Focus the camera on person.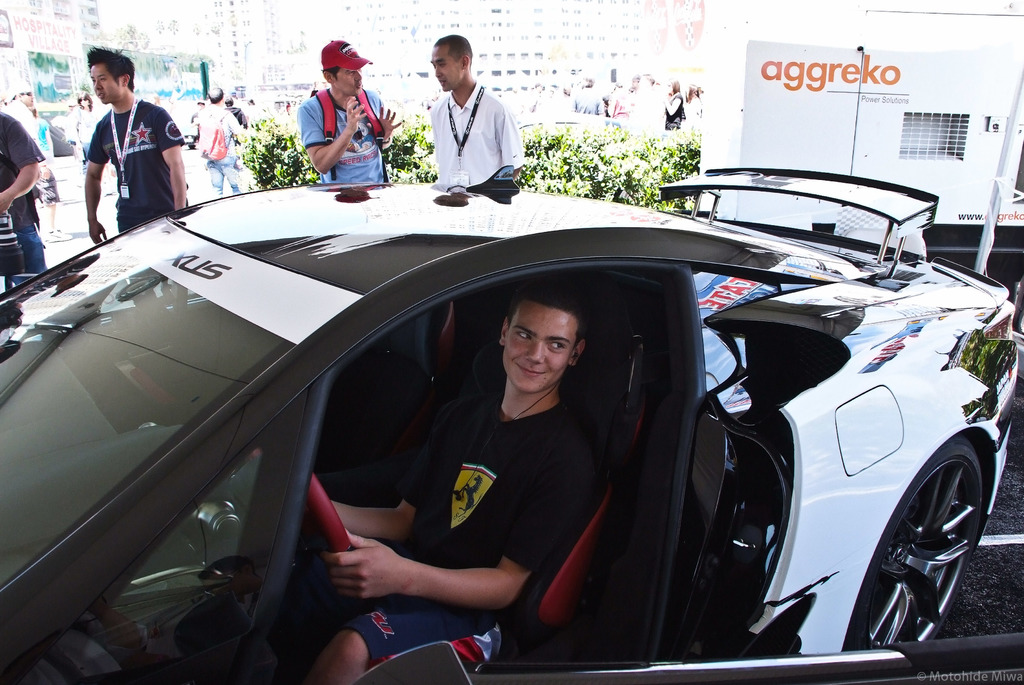
Focus region: 289,41,396,189.
